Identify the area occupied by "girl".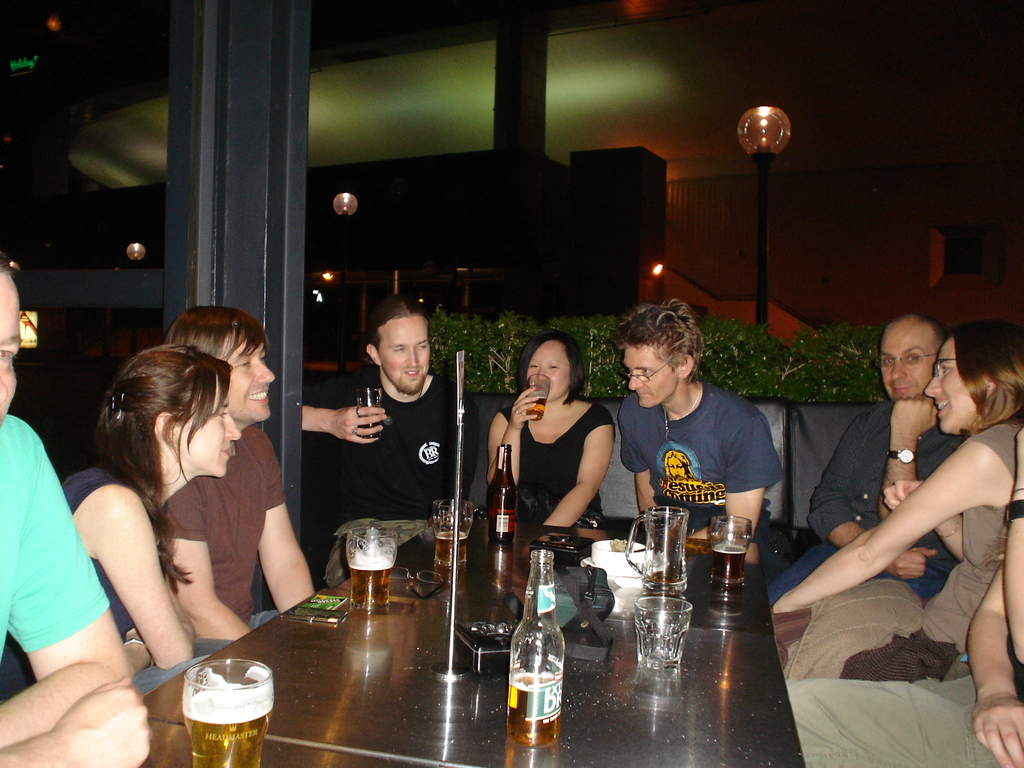
Area: Rect(765, 318, 1023, 683).
